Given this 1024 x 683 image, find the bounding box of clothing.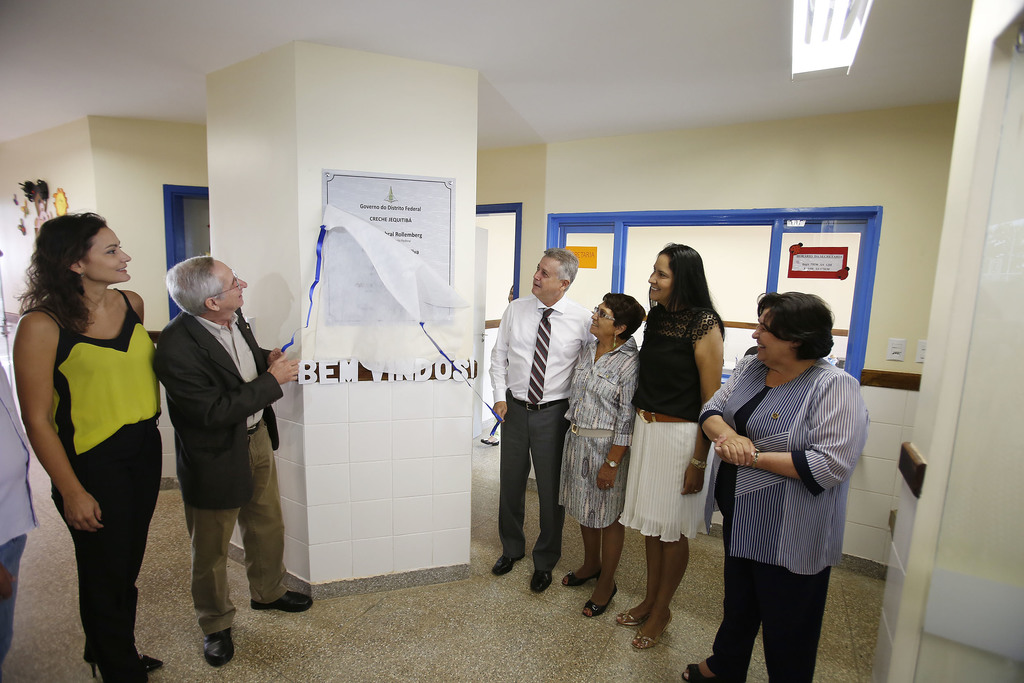
bbox(572, 336, 648, 520).
